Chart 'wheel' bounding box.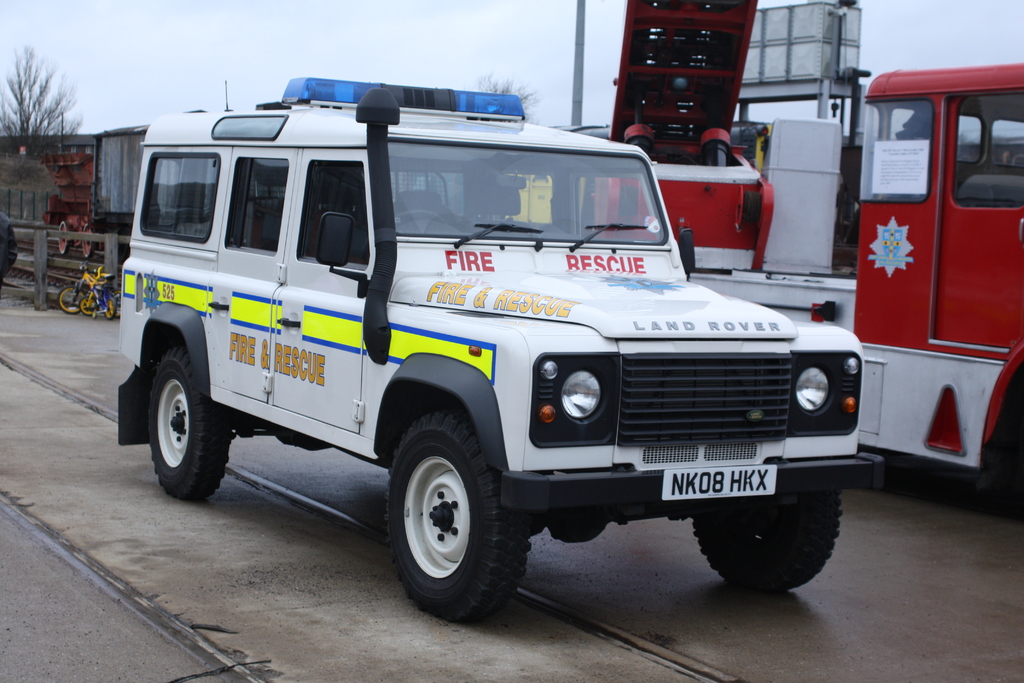
Charted: x1=104 y1=299 x2=115 y2=320.
